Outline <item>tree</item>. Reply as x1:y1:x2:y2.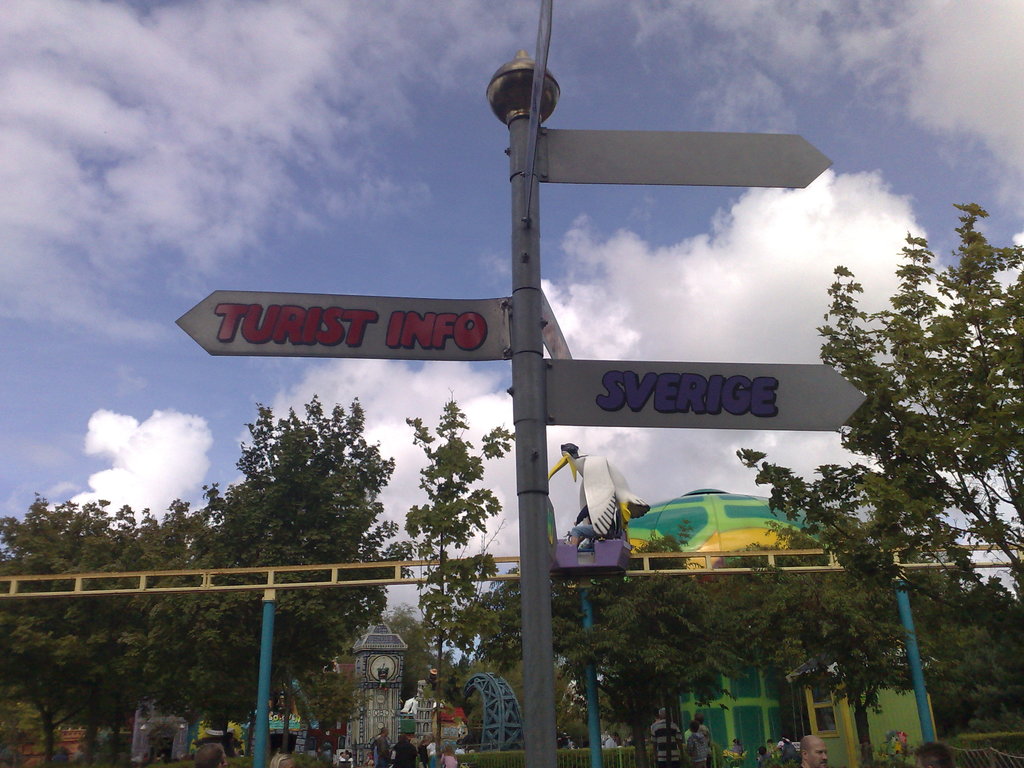
732:202:1023:648.
